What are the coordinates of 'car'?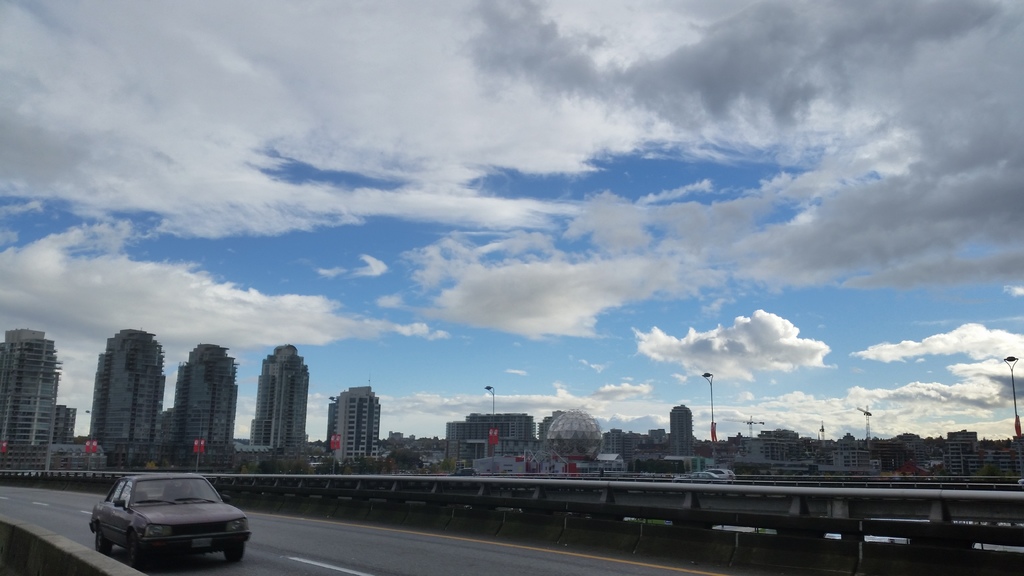
(x1=83, y1=467, x2=244, y2=564).
